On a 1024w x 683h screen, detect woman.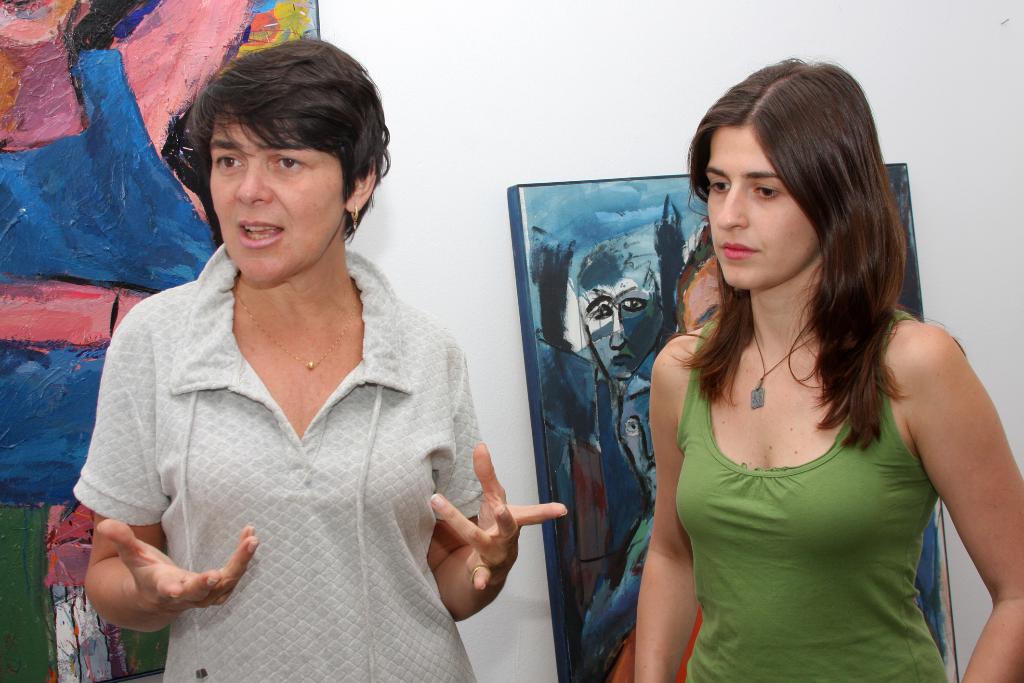
box=[64, 32, 582, 682].
